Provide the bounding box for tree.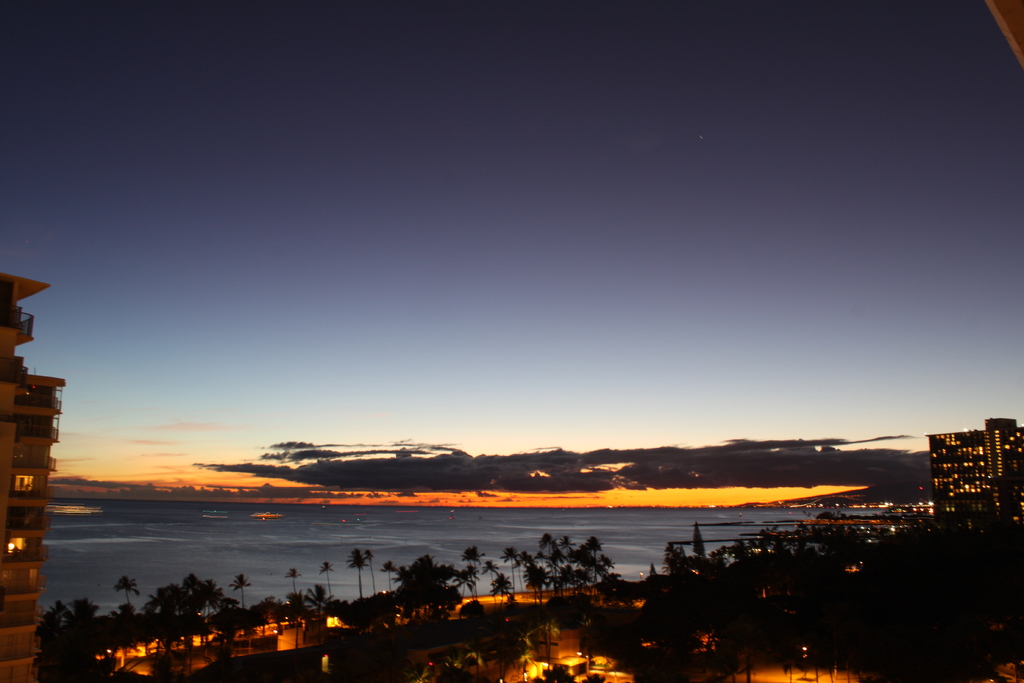
bbox=(308, 584, 323, 607).
